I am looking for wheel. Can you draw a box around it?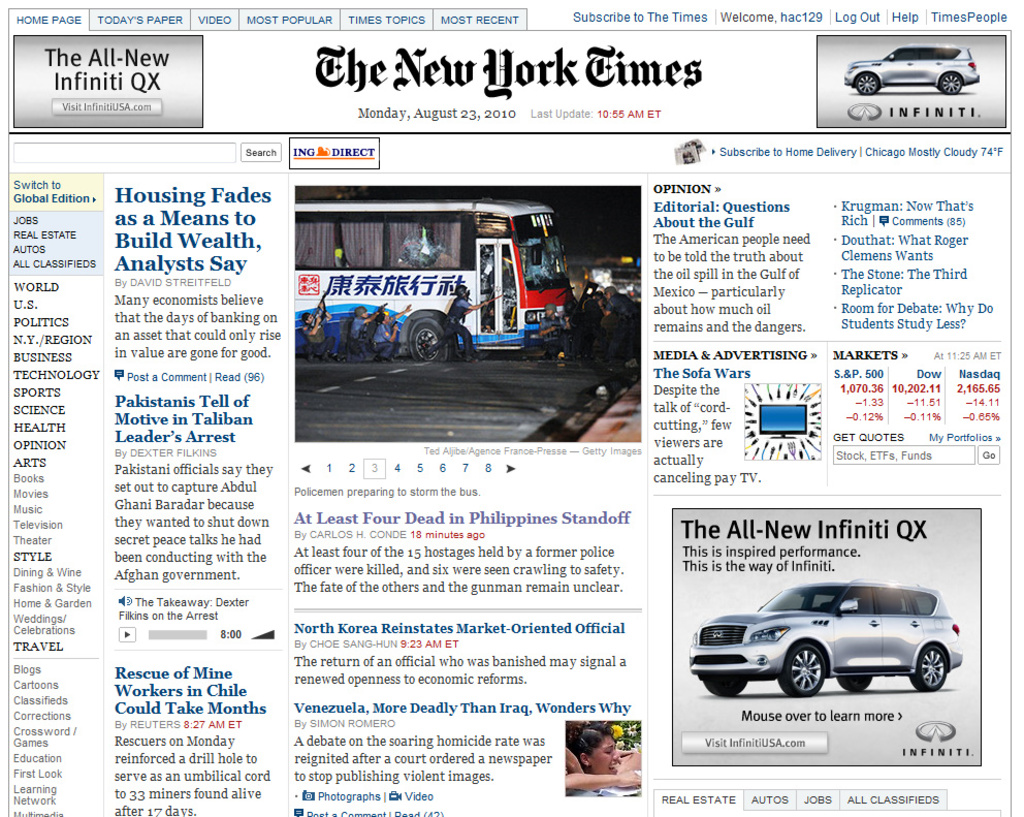
Sure, the bounding box is crop(774, 638, 830, 697).
